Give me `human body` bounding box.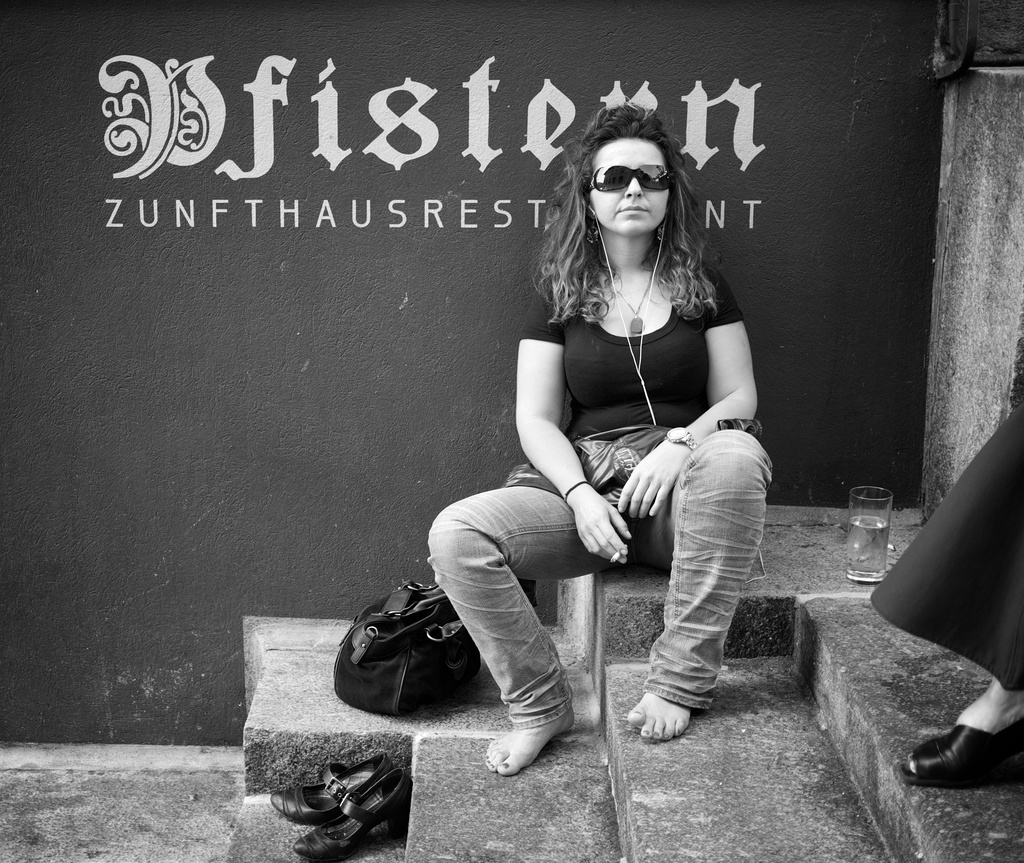
<region>477, 135, 753, 767</region>.
